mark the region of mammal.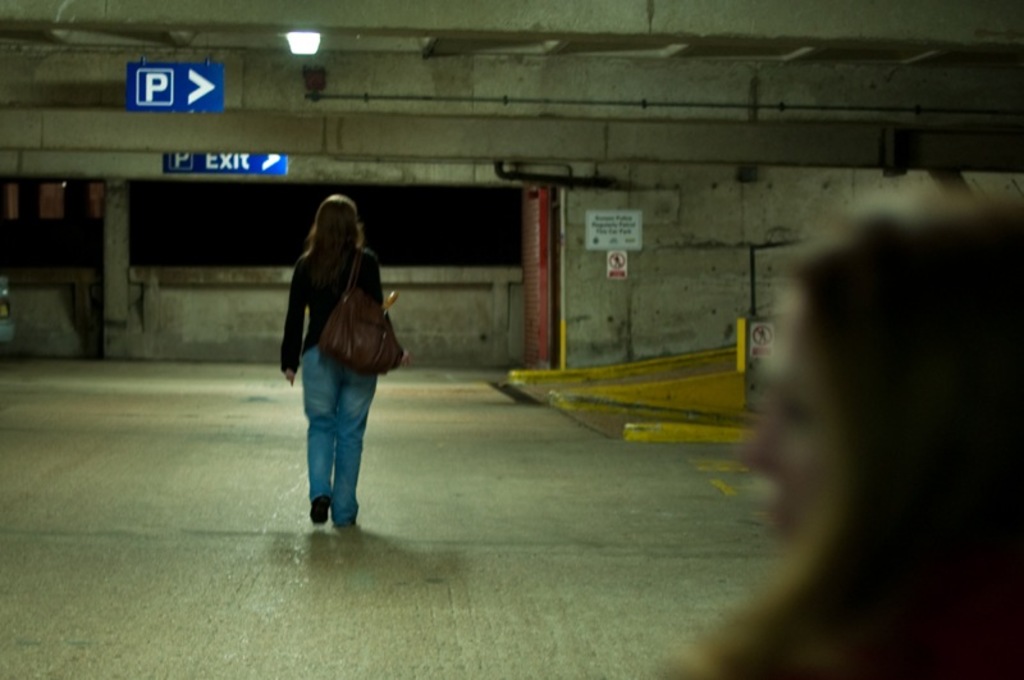
Region: 650 181 1023 679.
